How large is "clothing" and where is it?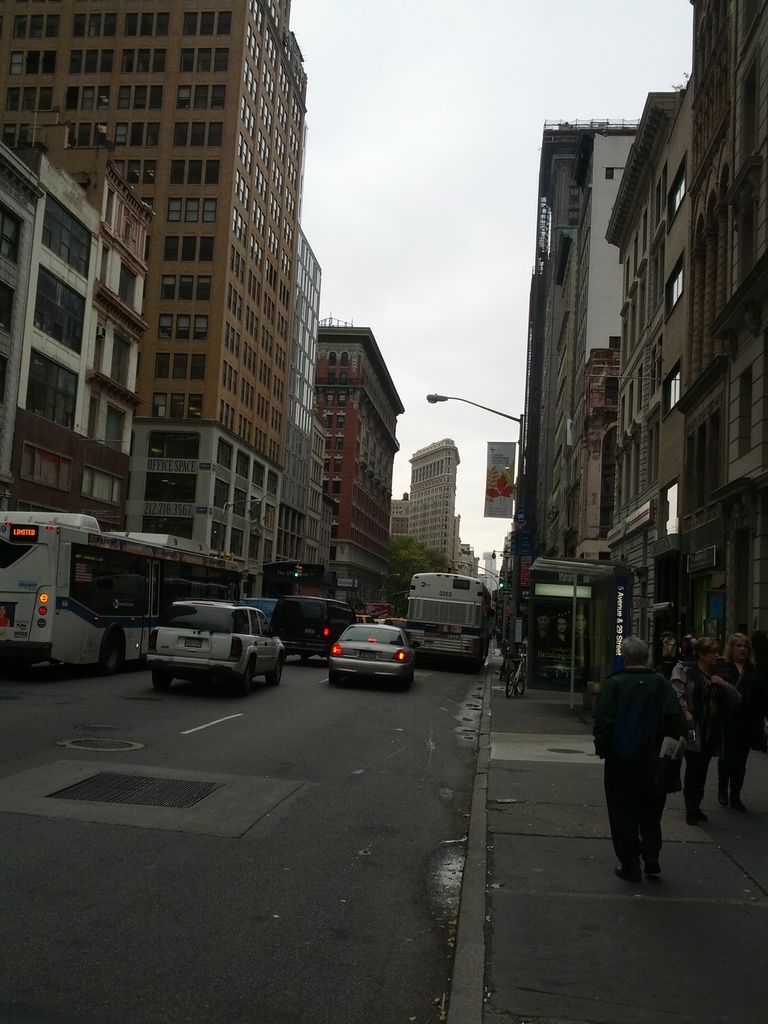
Bounding box: 598,644,699,854.
